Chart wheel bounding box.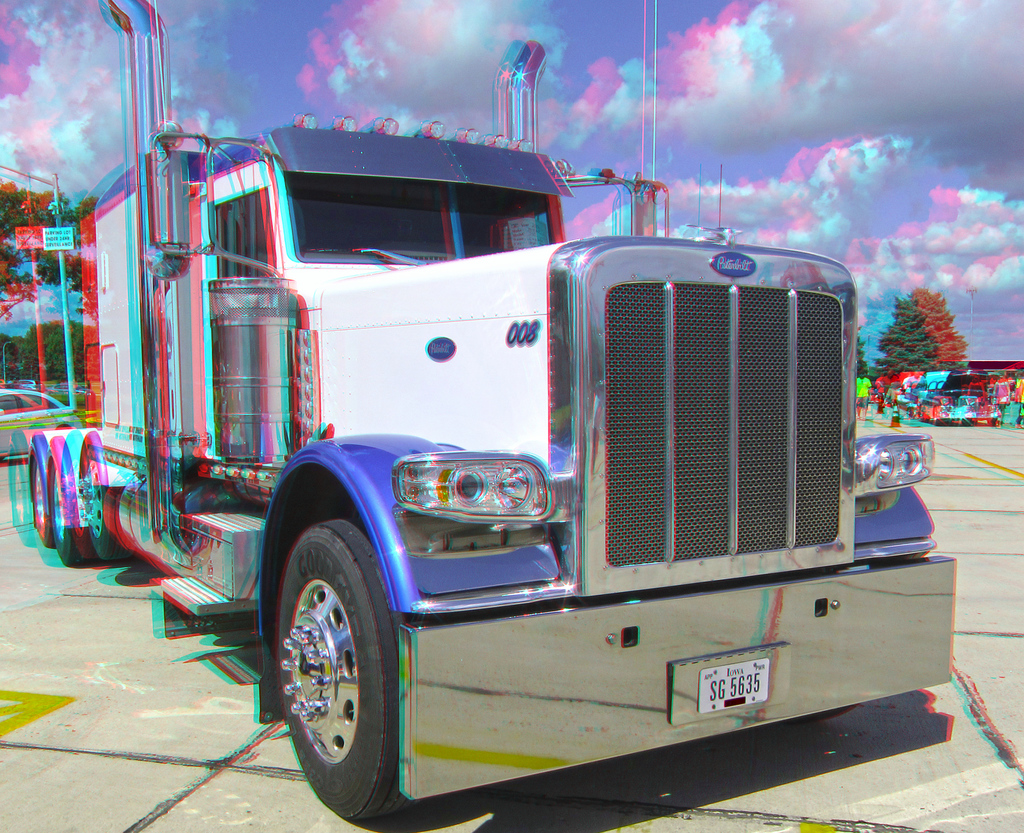
Charted: {"left": 33, "top": 453, "right": 58, "bottom": 549}.
